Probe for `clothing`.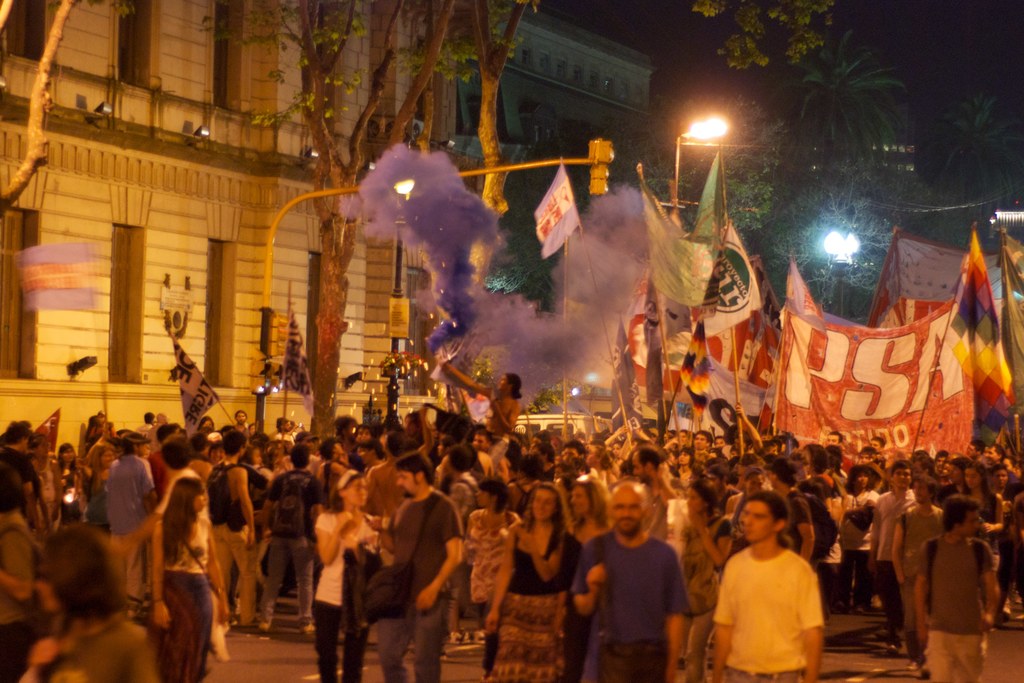
Probe result: (x1=253, y1=531, x2=315, y2=619).
